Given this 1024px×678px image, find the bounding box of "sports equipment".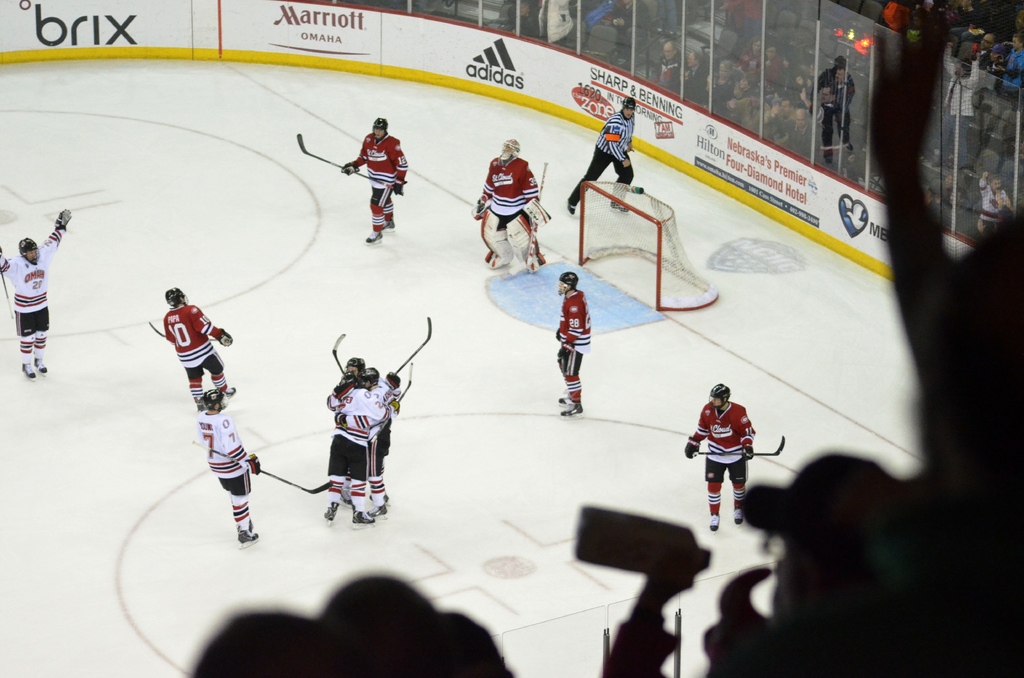
[x1=0, y1=255, x2=15, y2=321].
